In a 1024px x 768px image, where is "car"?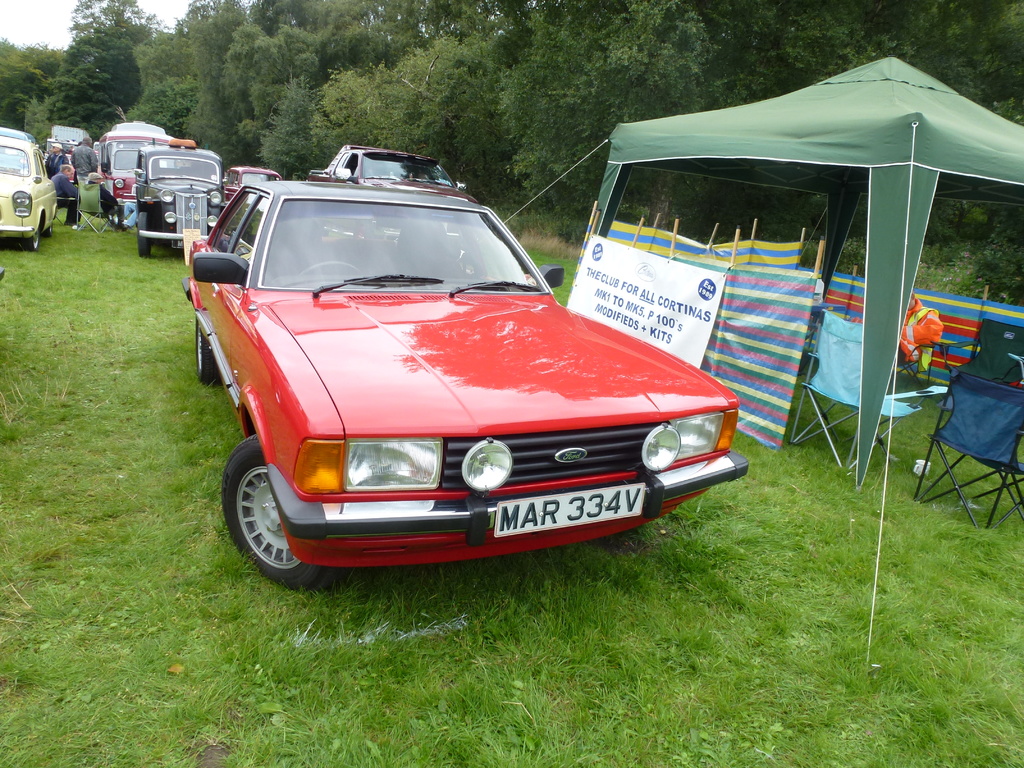
{"x1": 179, "y1": 177, "x2": 756, "y2": 584}.
